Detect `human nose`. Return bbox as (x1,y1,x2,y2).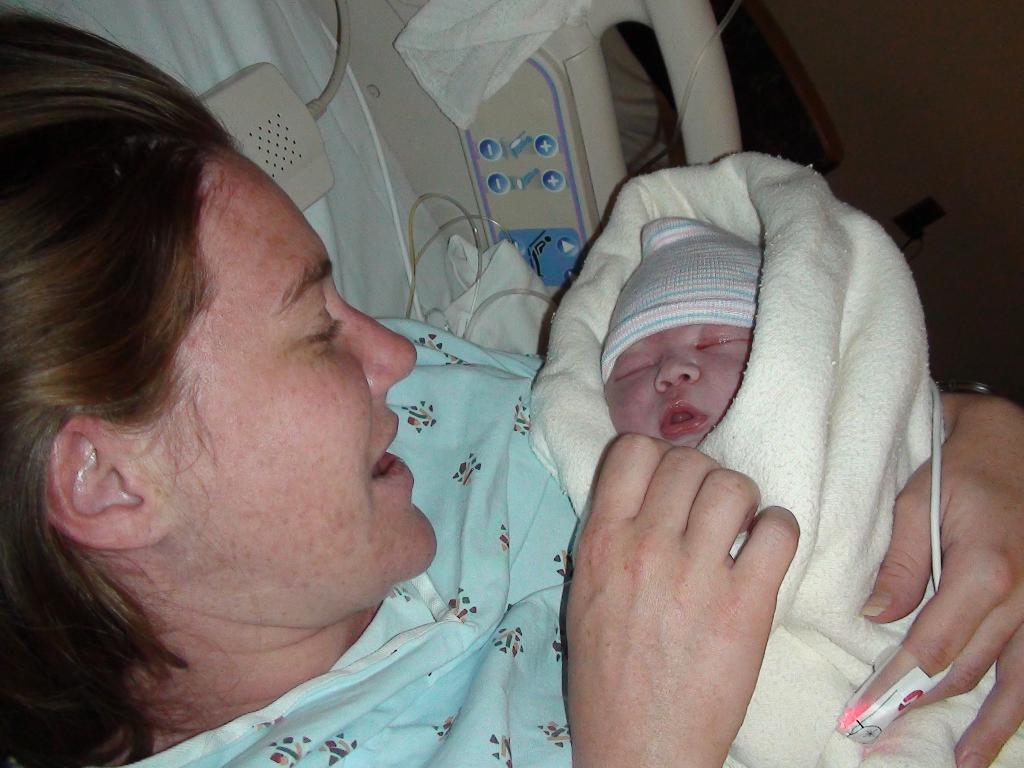
(337,294,420,401).
